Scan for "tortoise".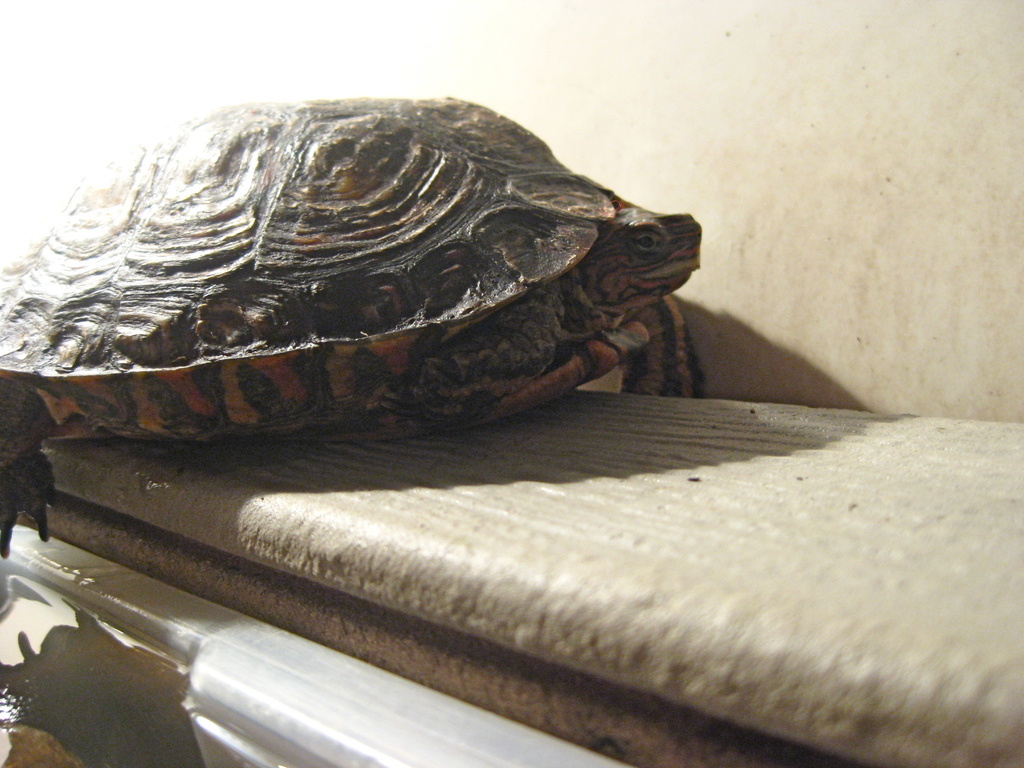
Scan result: bbox=[0, 92, 701, 552].
